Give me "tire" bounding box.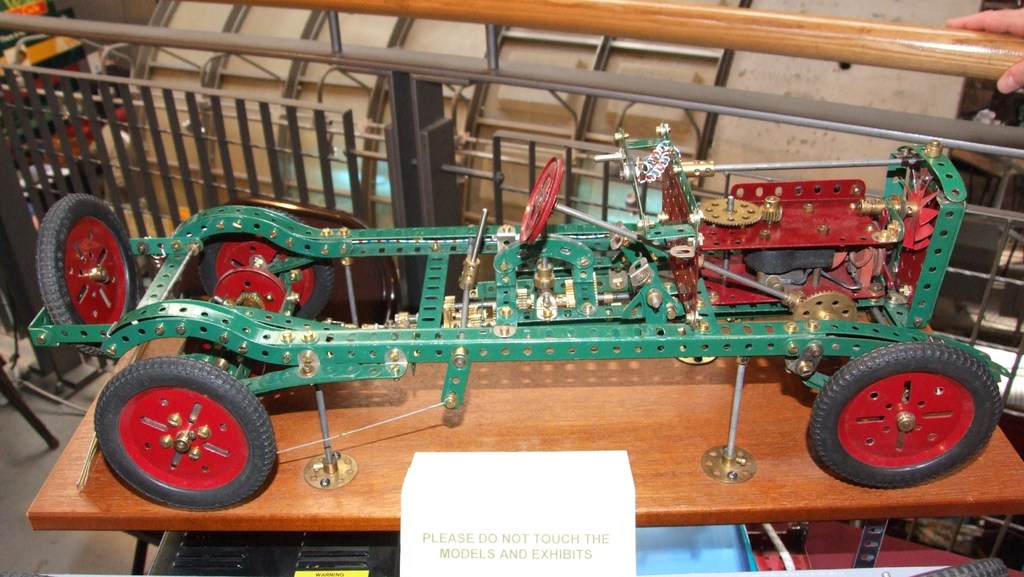
(x1=36, y1=189, x2=145, y2=330).
